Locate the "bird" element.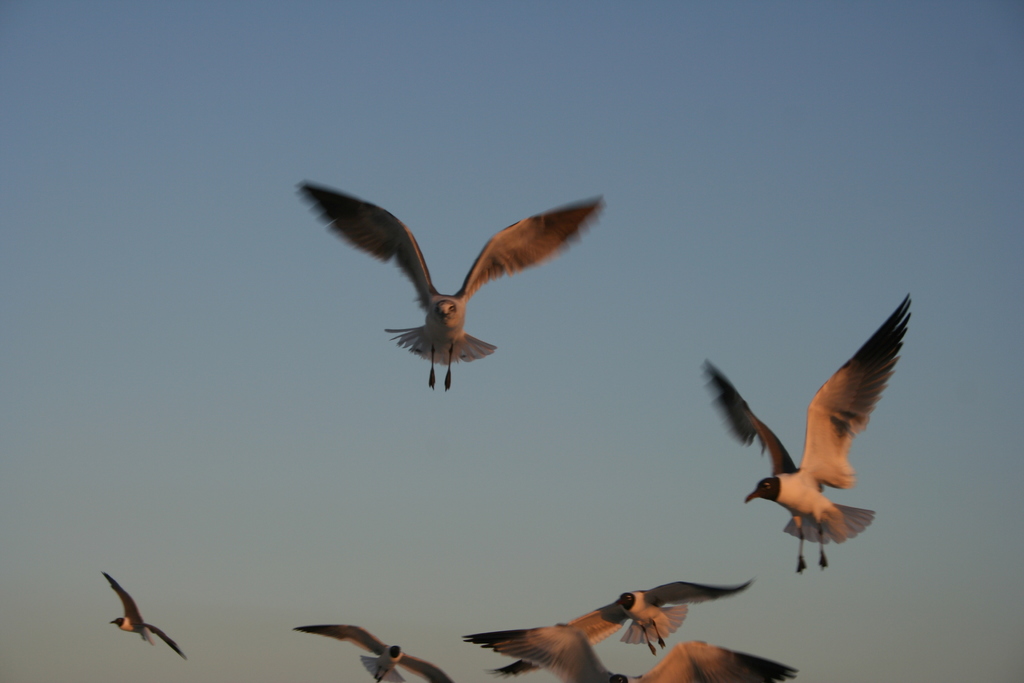
Element bbox: bbox=[296, 177, 607, 399].
